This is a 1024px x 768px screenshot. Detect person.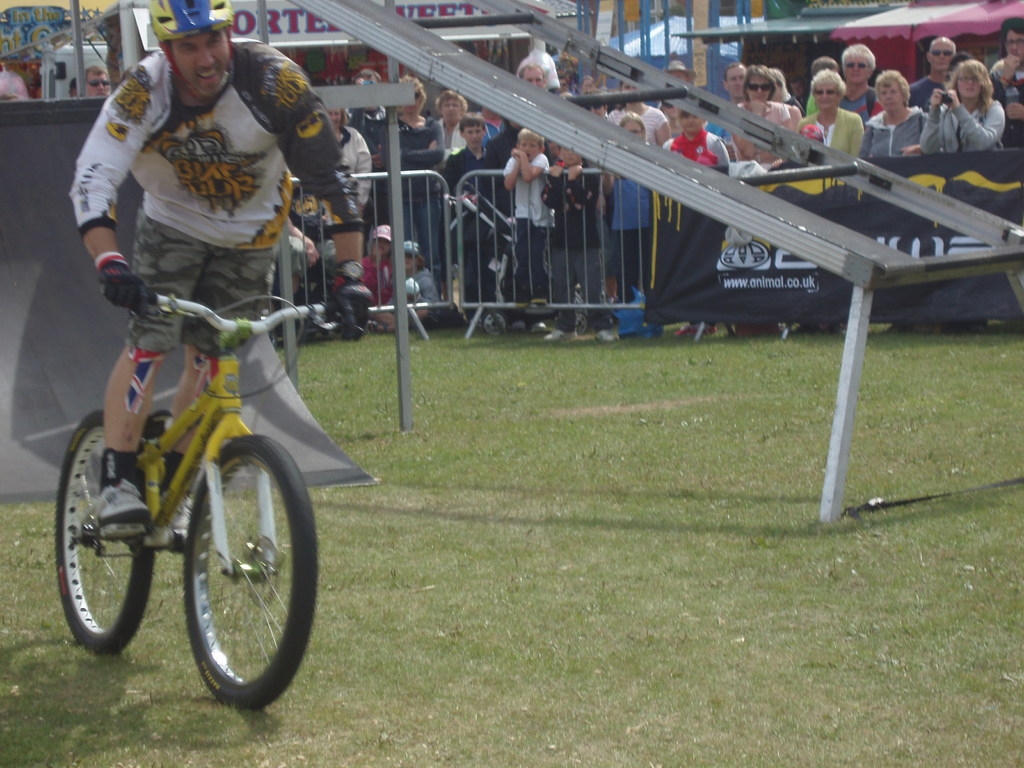
locate(92, 0, 364, 525).
